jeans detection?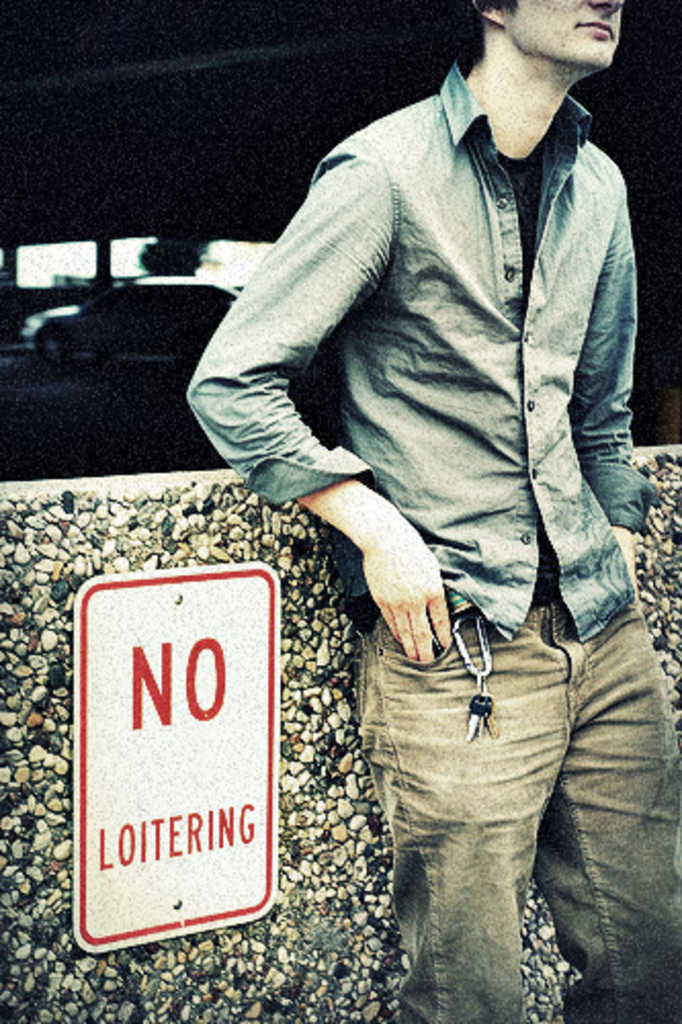
(348, 543, 680, 1022)
